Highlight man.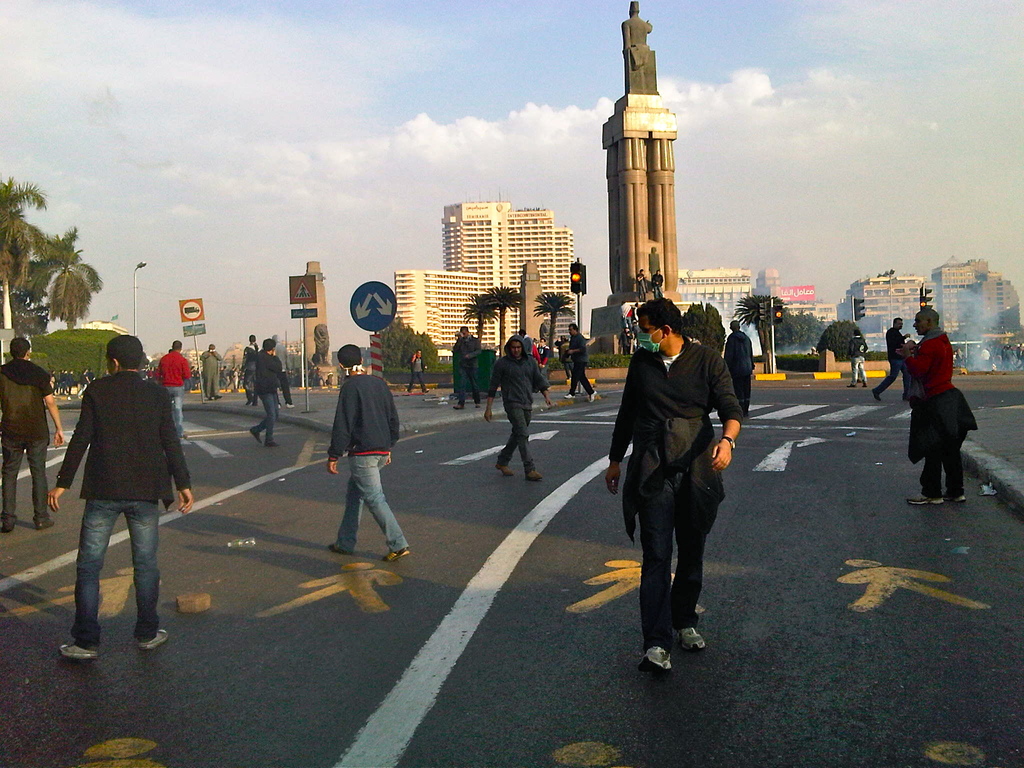
Highlighted region: (630,330,639,350).
